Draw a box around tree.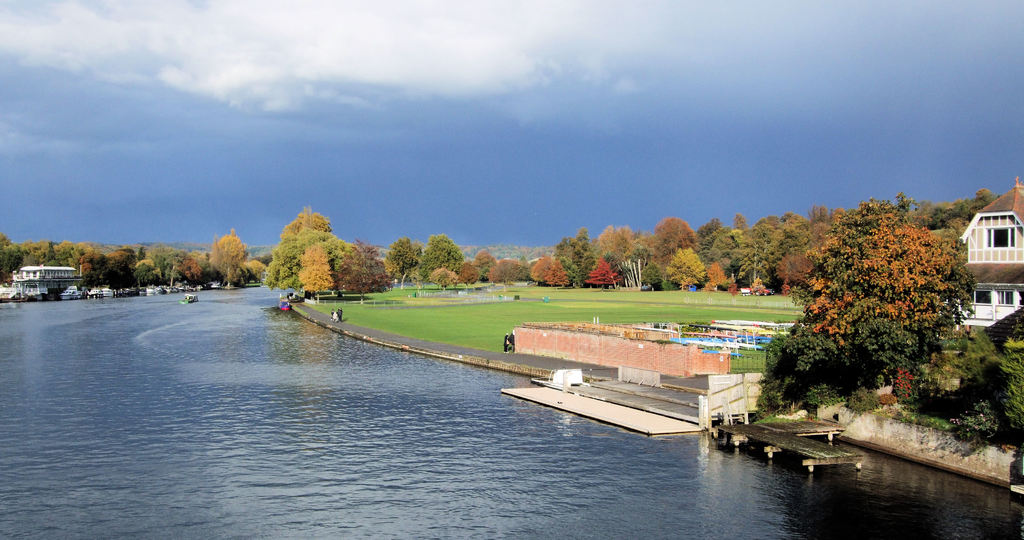
left=728, top=280, right=742, bottom=298.
